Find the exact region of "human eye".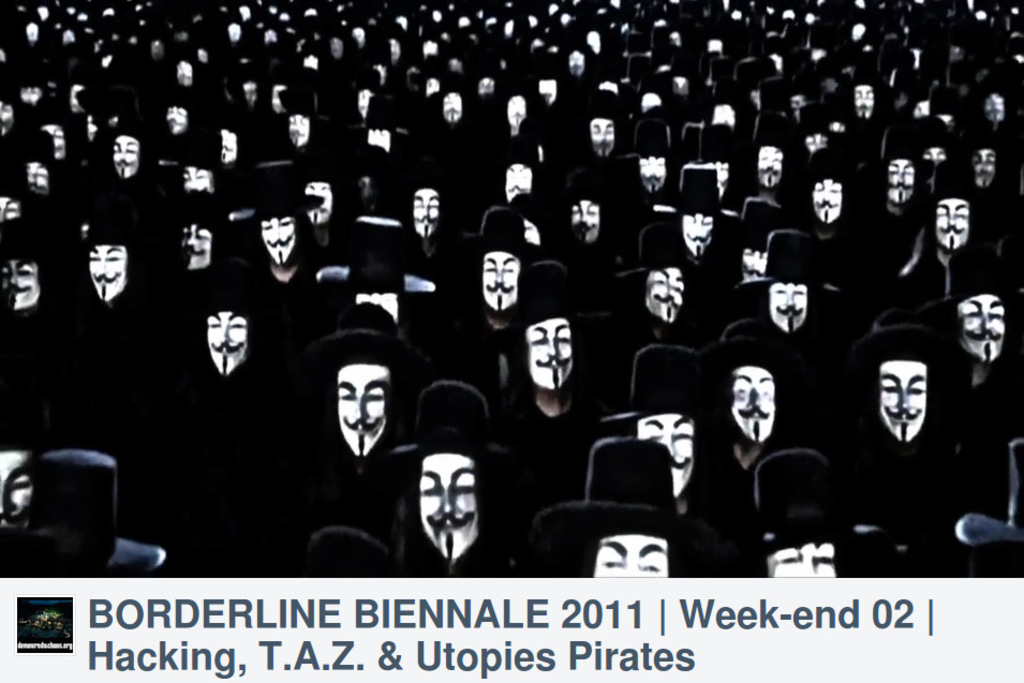
Exact region: x1=206 y1=318 x2=223 y2=330.
